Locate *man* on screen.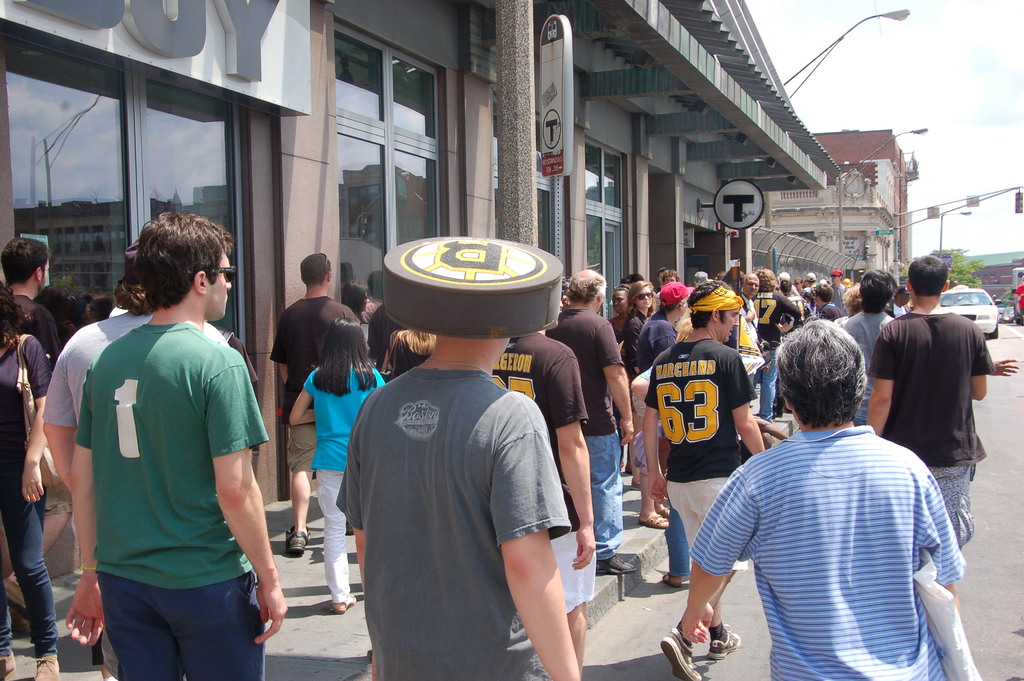
On screen at <bbox>547, 268, 642, 575</bbox>.
